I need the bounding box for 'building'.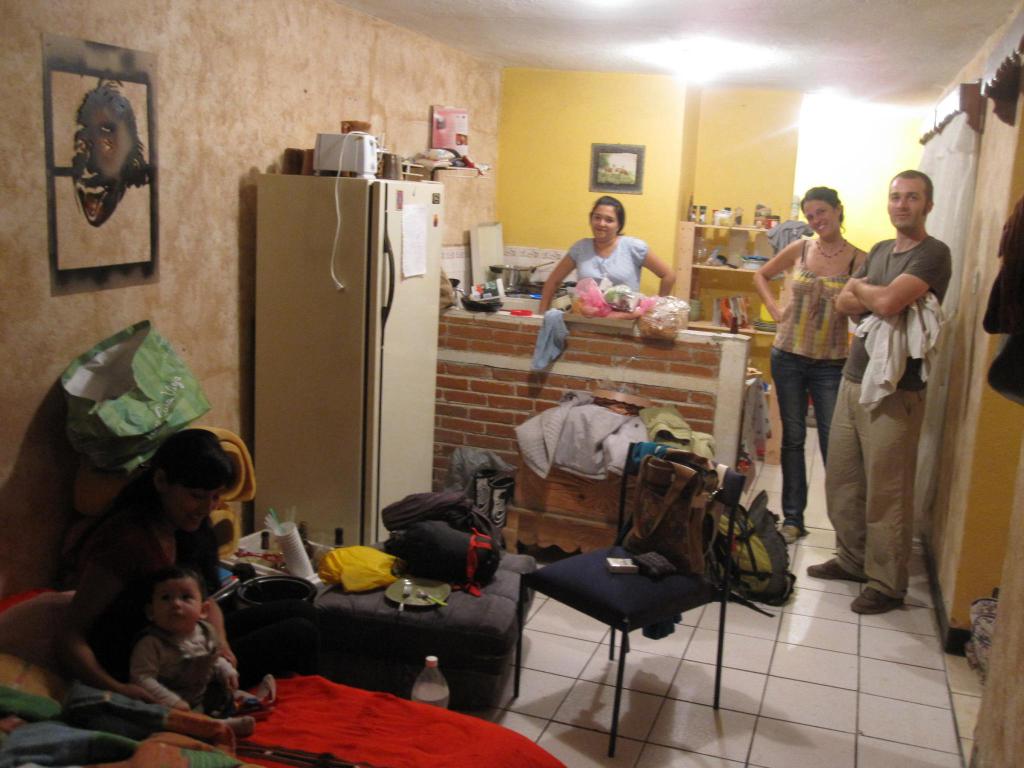
Here it is: x1=0 y1=0 x2=1023 y2=767.
